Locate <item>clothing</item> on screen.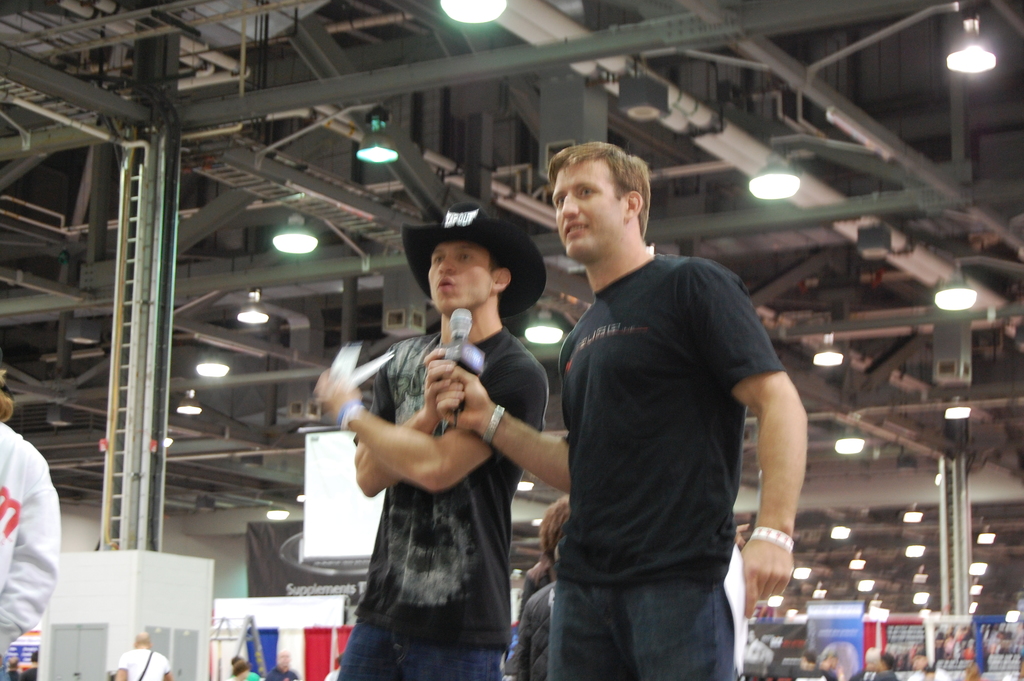
On screen at [906,662,950,680].
